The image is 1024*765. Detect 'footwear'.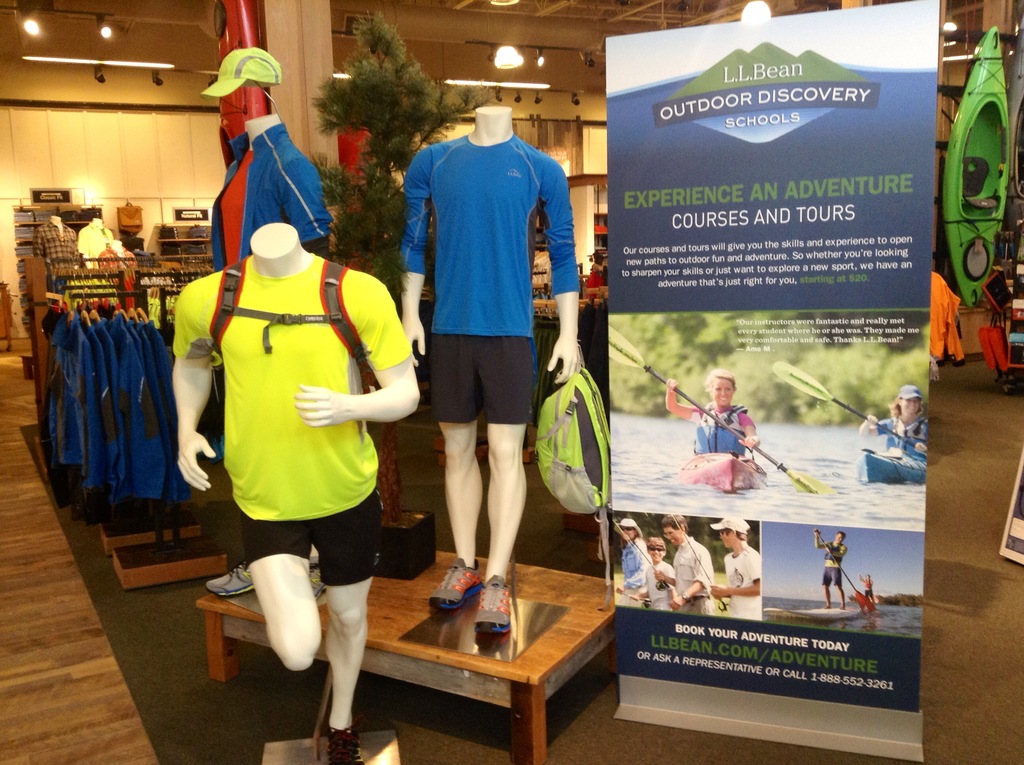
Detection: box=[307, 563, 325, 600].
